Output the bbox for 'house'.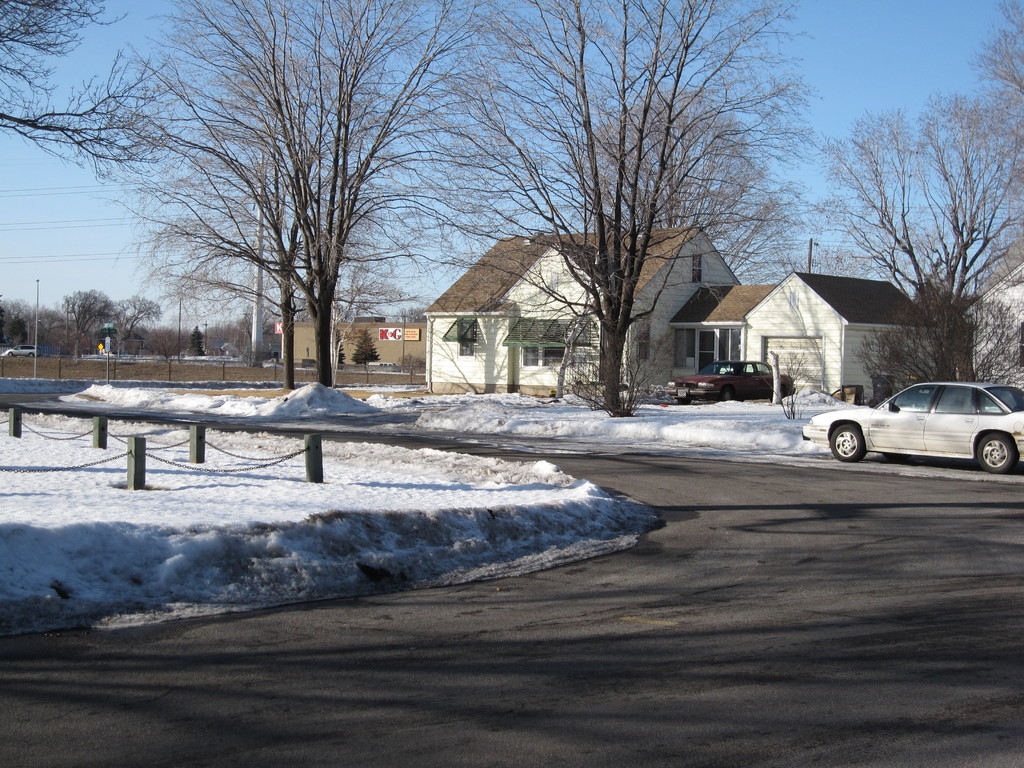
bbox(335, 316, 426, 375).
